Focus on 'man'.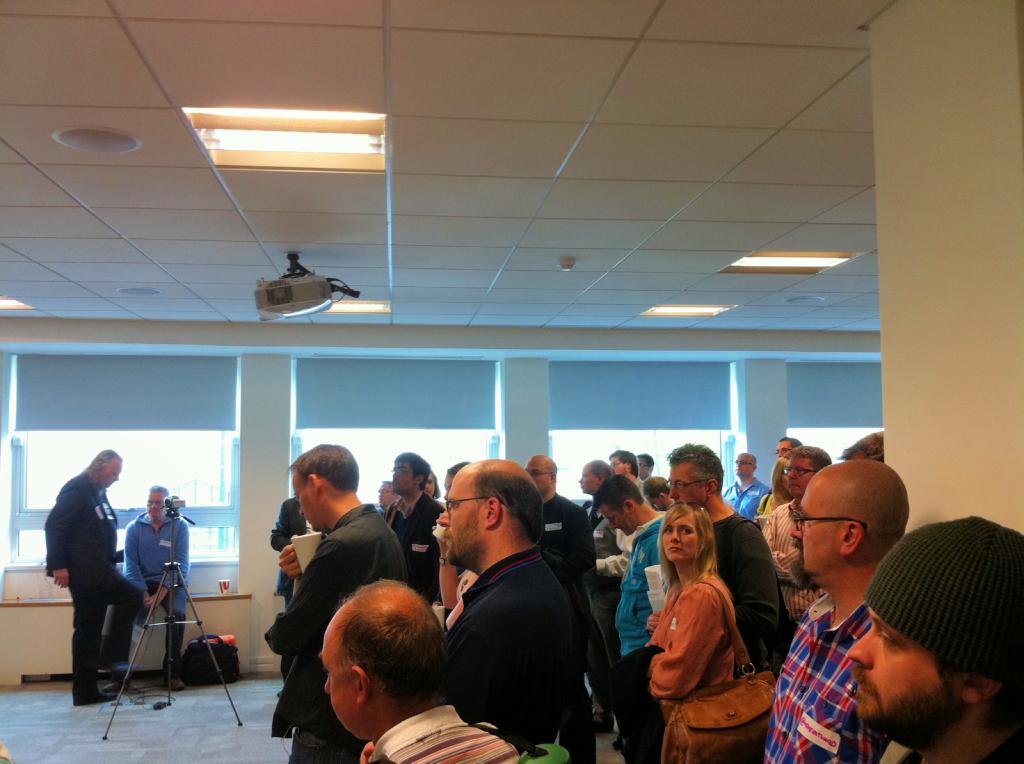
Focused at [left=593, top=473, right=668, bottom=762].
